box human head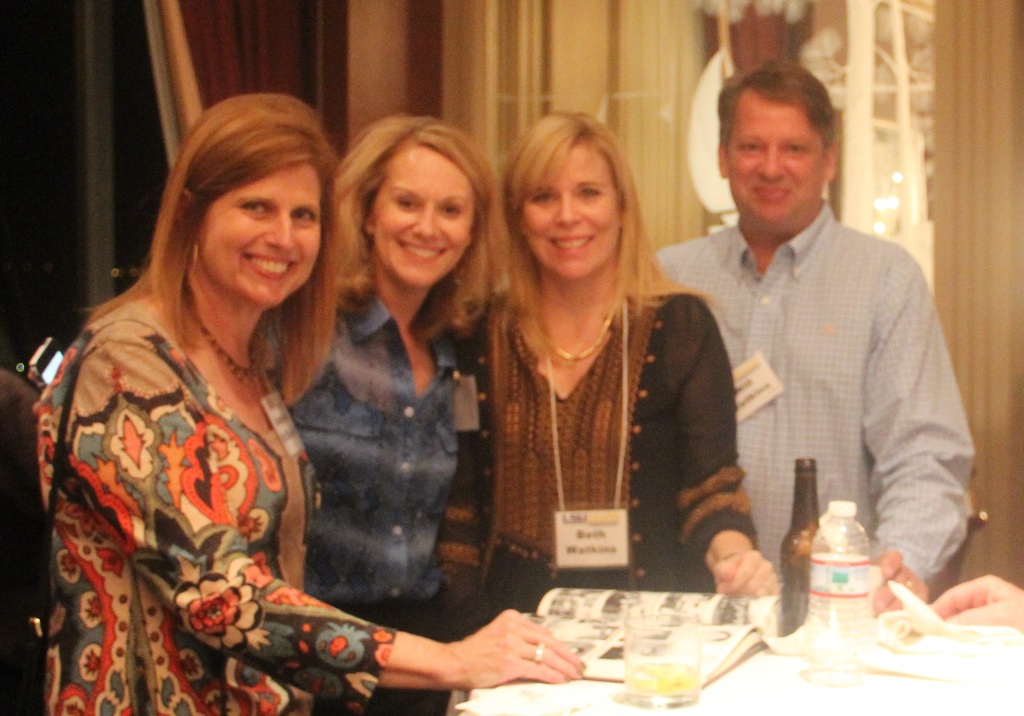
[left=504, top=108, right=634, bottom=280]
